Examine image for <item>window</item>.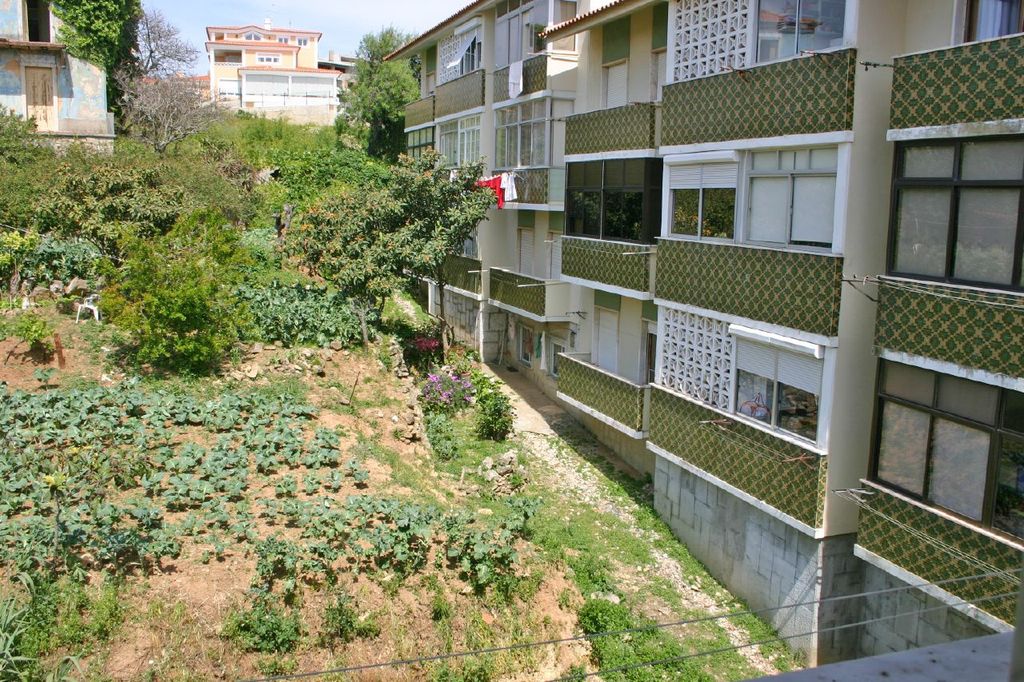
Examination result: <box>488,96,552,168</box>.
